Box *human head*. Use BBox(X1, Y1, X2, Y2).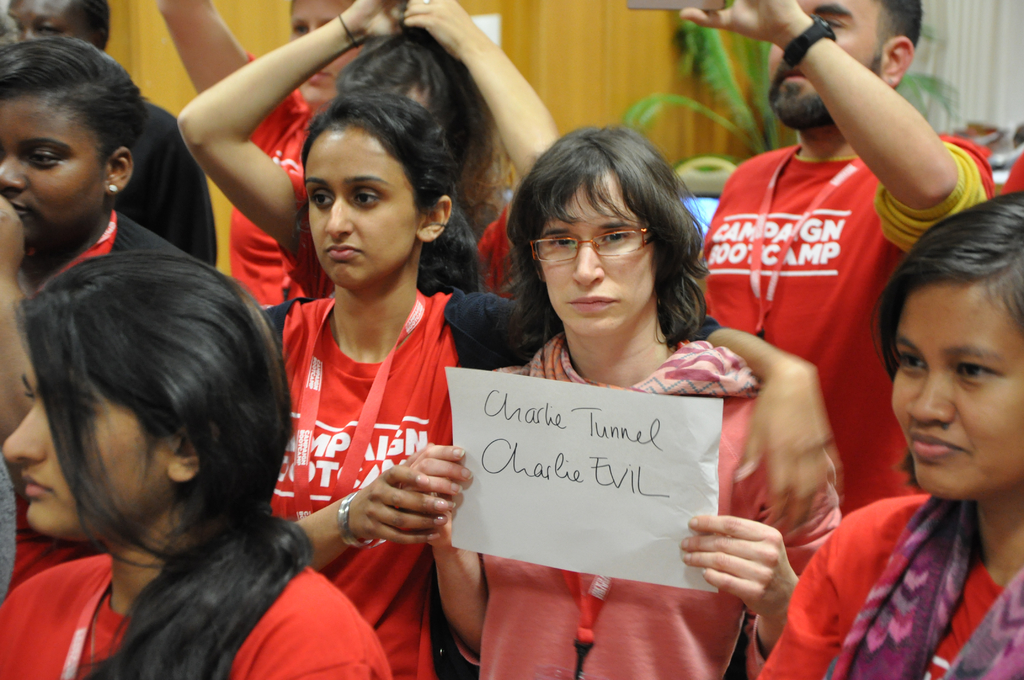
BBox(290, 0, 370, 106).
